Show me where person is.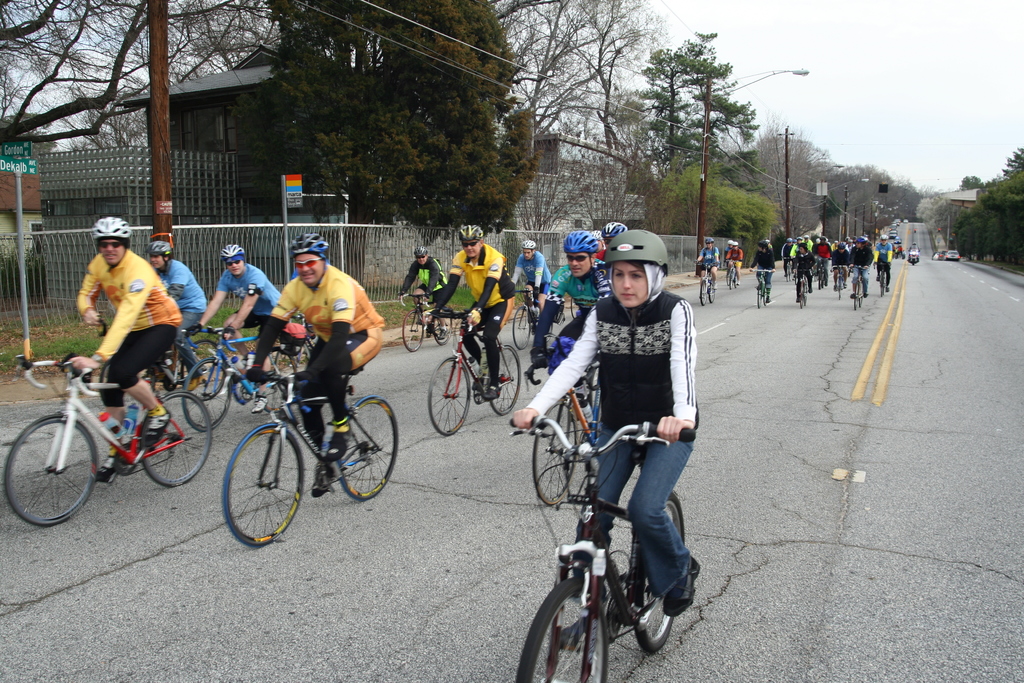
person is at <box>722,239,732,268</box>.
